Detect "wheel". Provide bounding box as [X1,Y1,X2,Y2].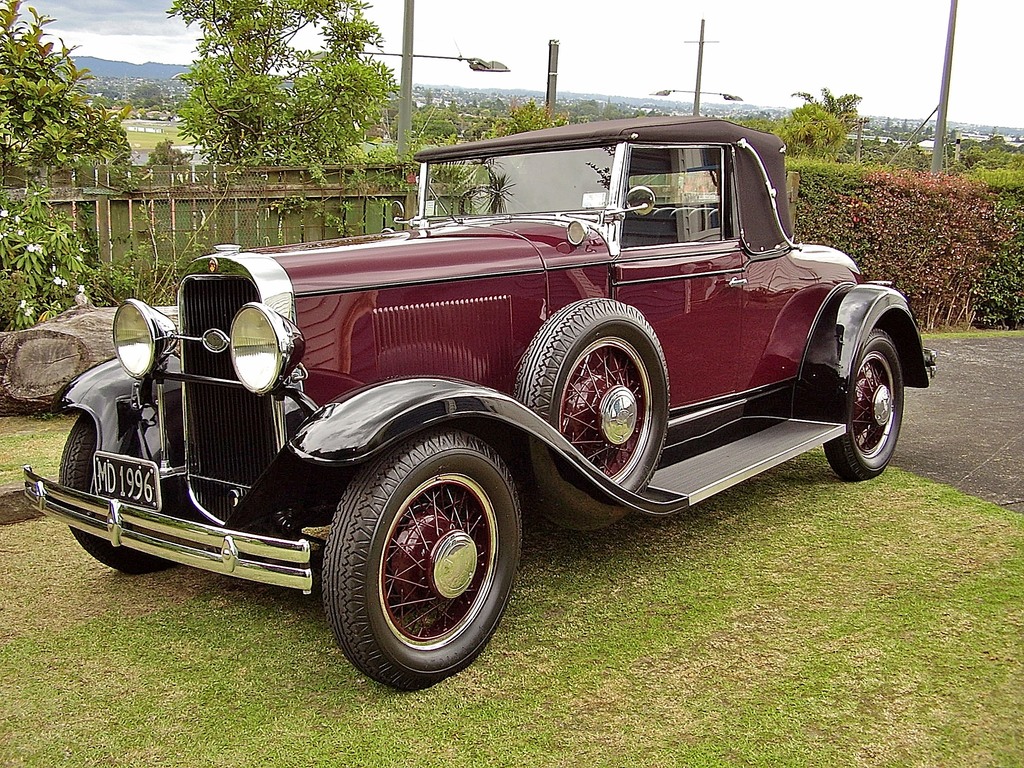
[317,431,525,691].
